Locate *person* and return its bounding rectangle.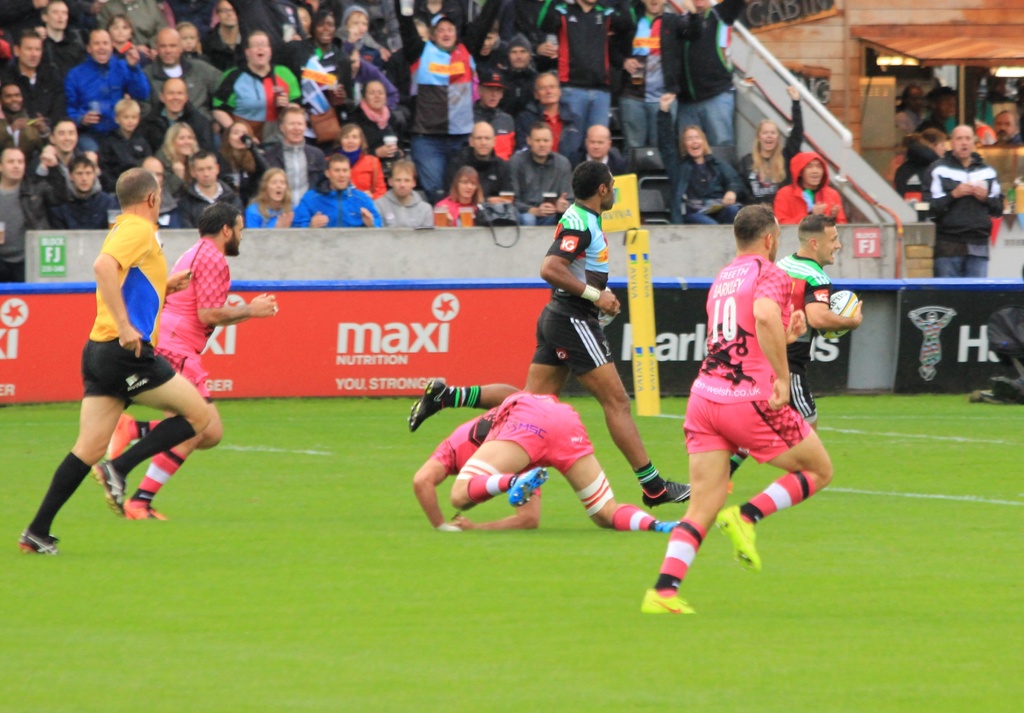
[left=33, top=150, right=109, bottom=234].
